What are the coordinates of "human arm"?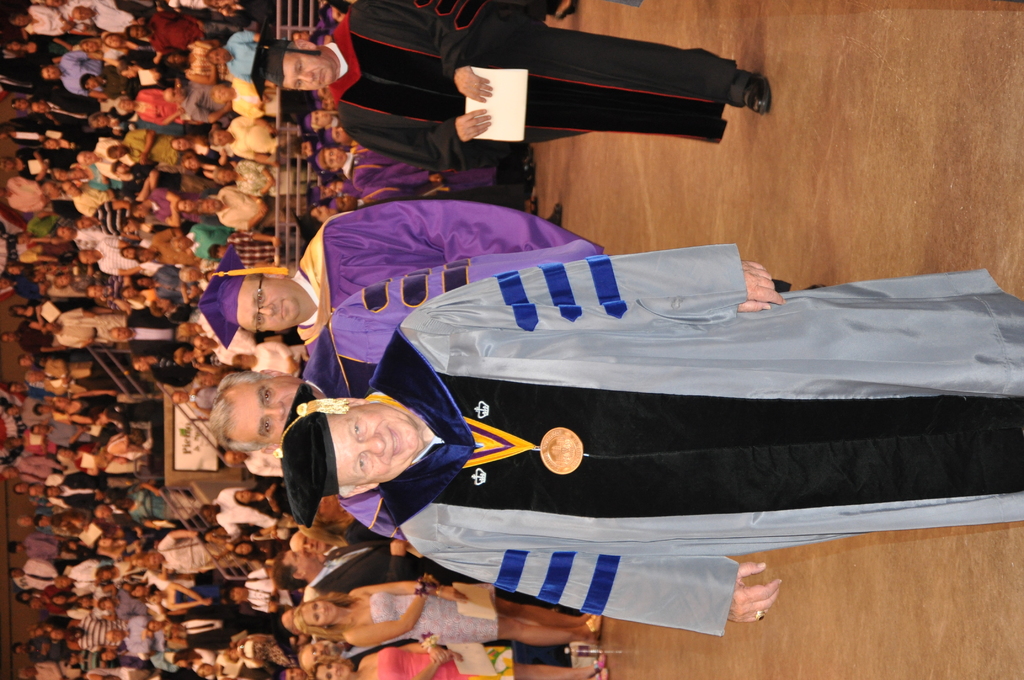
region(166, 582, 199, 601).
